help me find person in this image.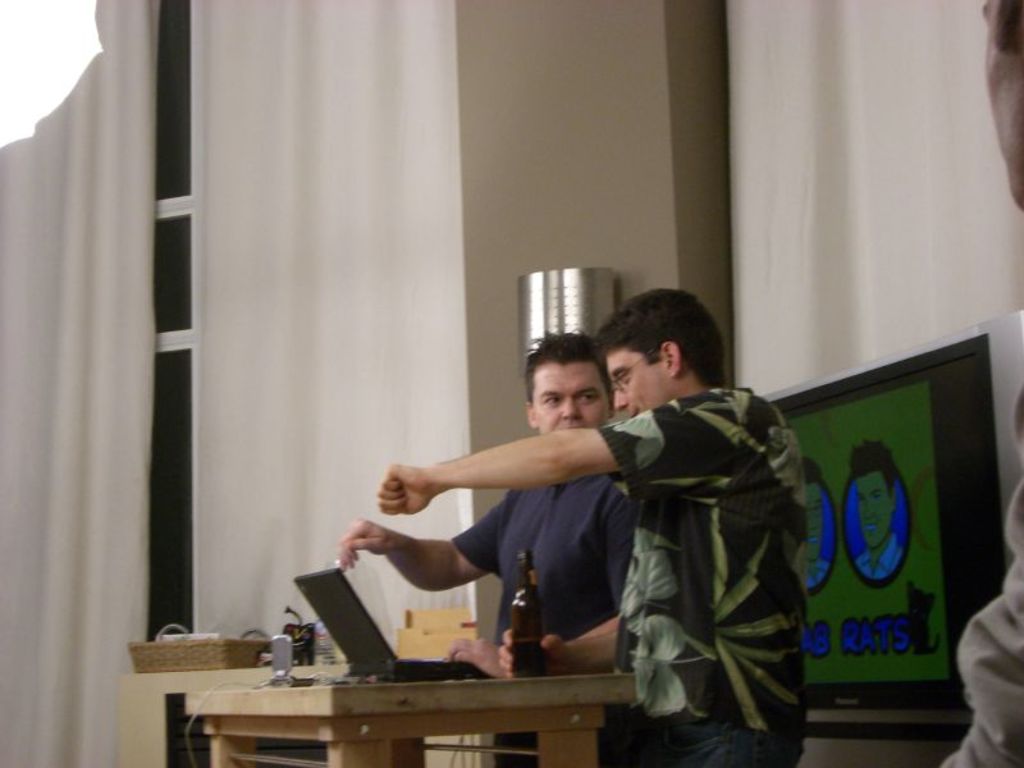
Found it: rect(840, 438, 909, 581).
